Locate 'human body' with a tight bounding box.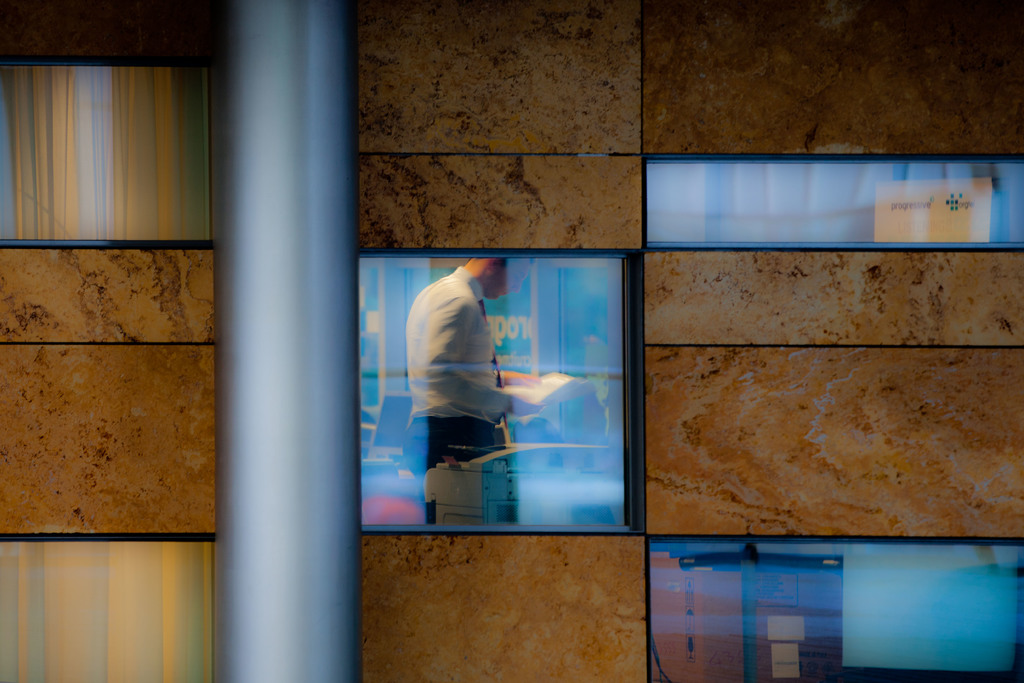
locate(401, 251, 547, 522).
